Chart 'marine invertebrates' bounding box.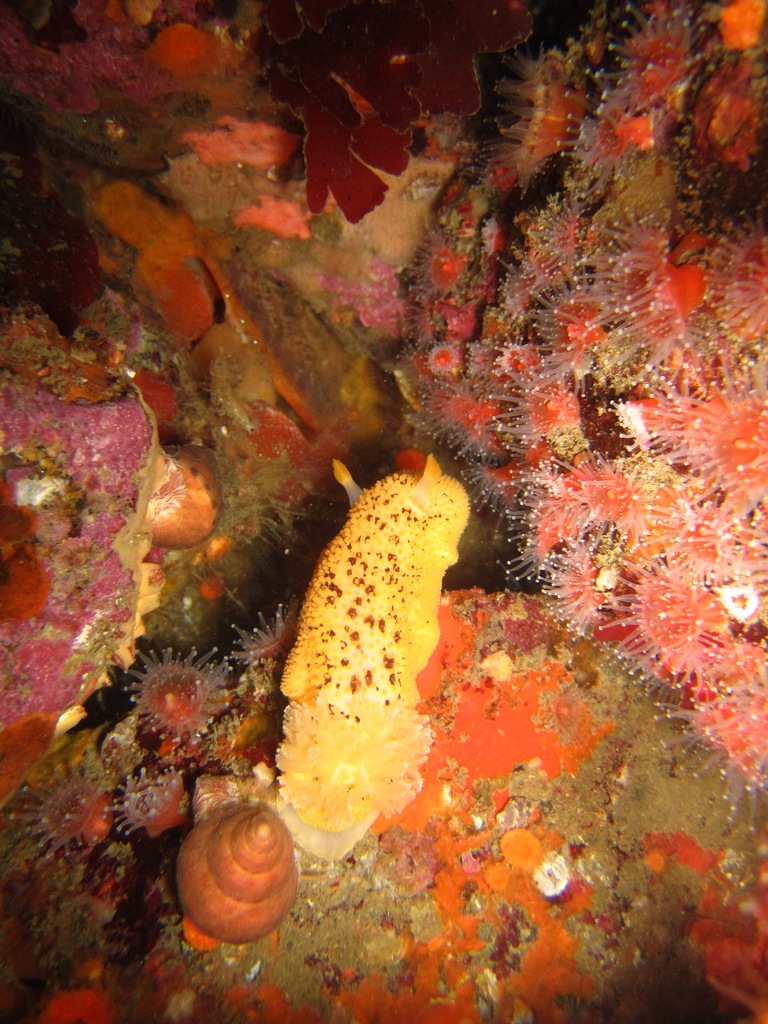
Charted: [710,211,767,357].
